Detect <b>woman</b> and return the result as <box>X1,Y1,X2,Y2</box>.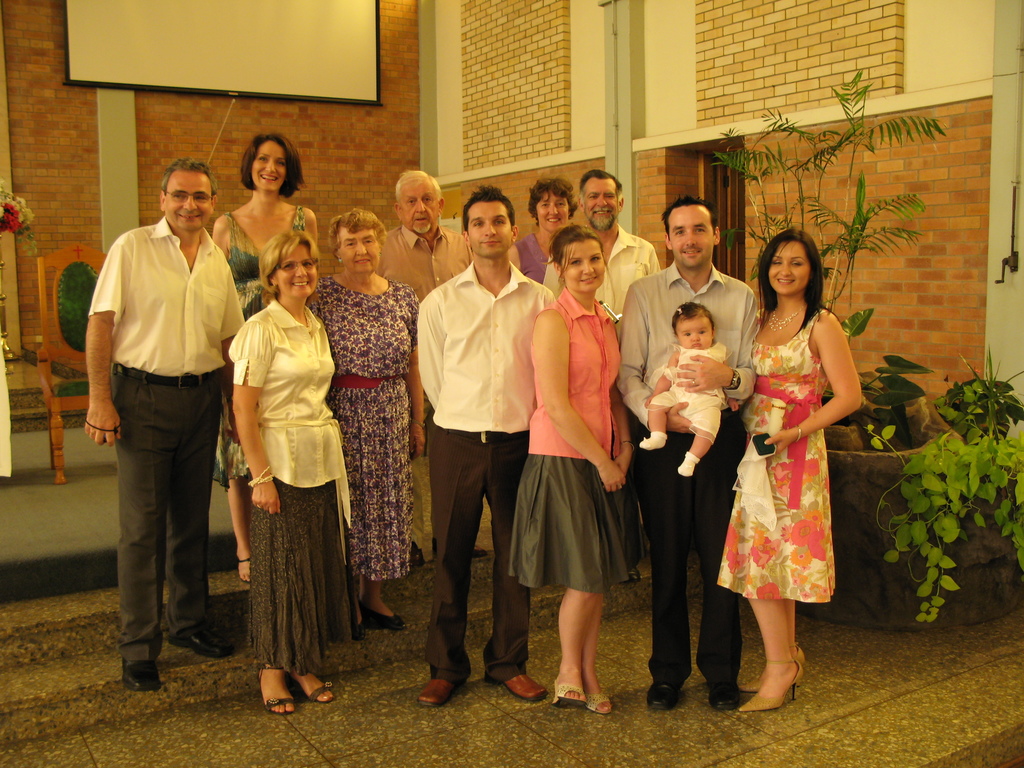
<box>509,175,575,294</box>.
